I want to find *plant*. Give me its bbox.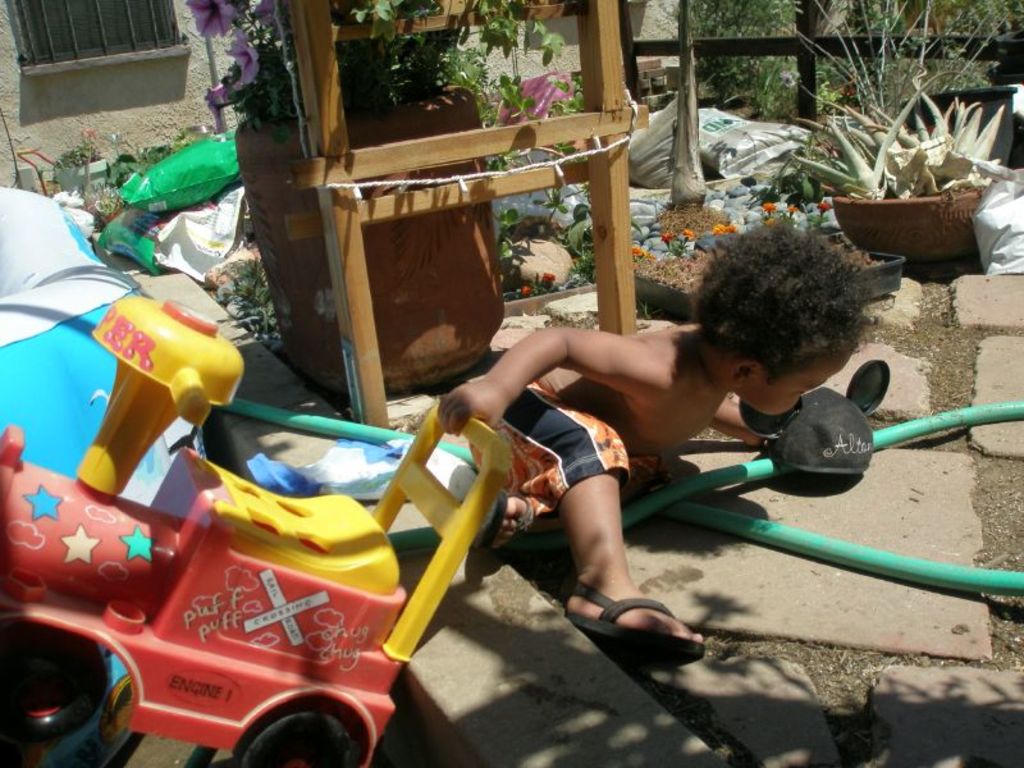
<bbox>748, 52, 790, 115</bbox>.
